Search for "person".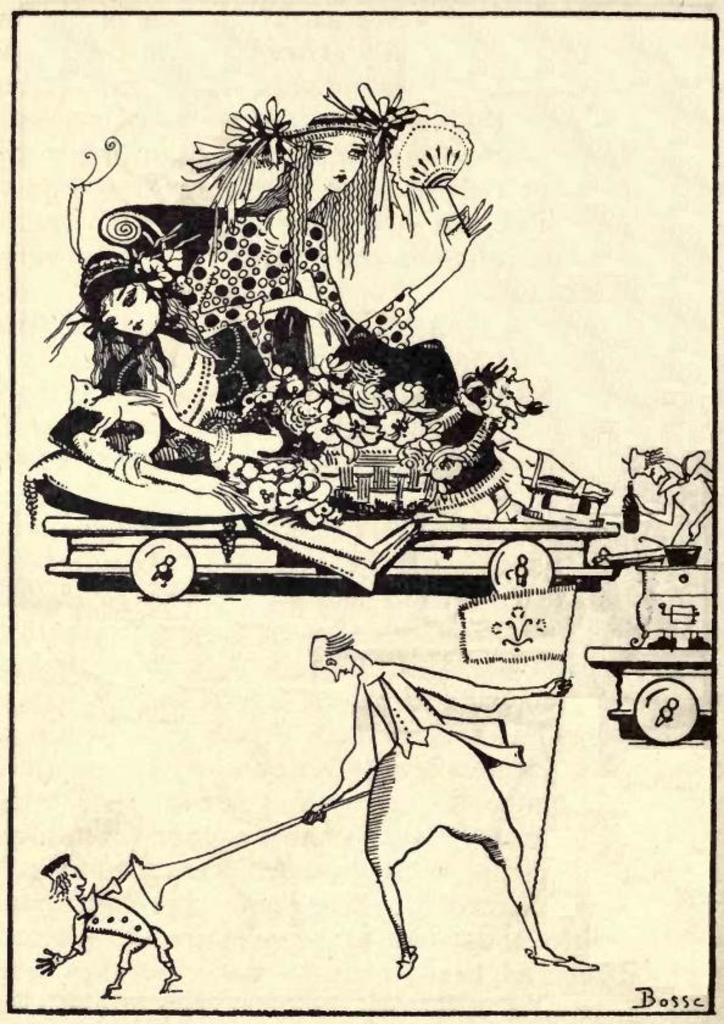
Found at box(48, 251, 612, 530).
